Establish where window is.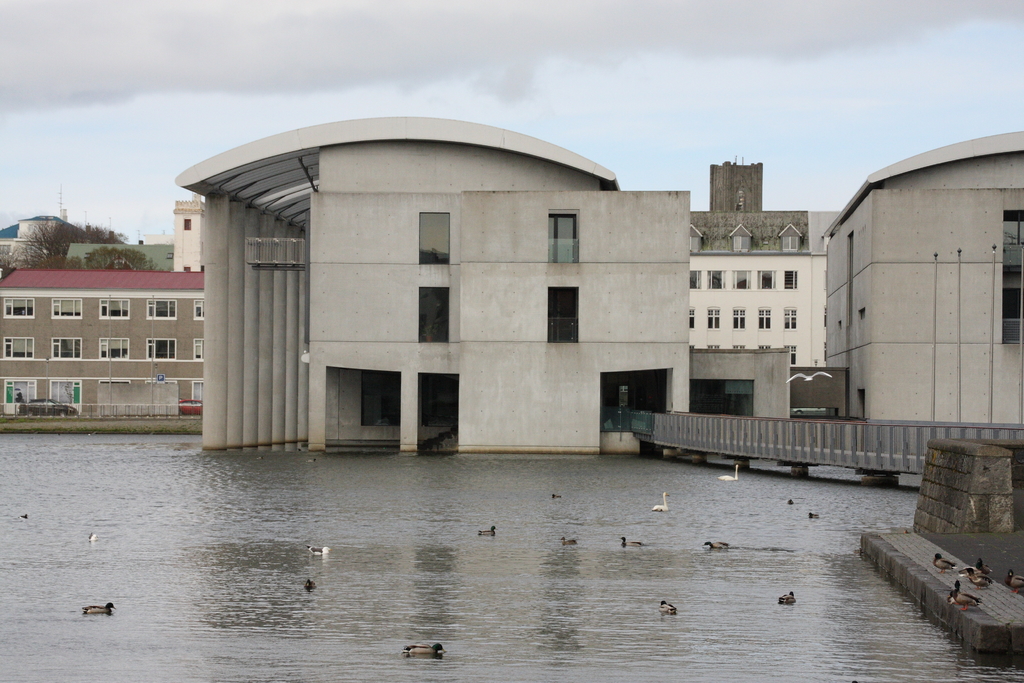
Established at Rect(756, 308, 770, 329).
